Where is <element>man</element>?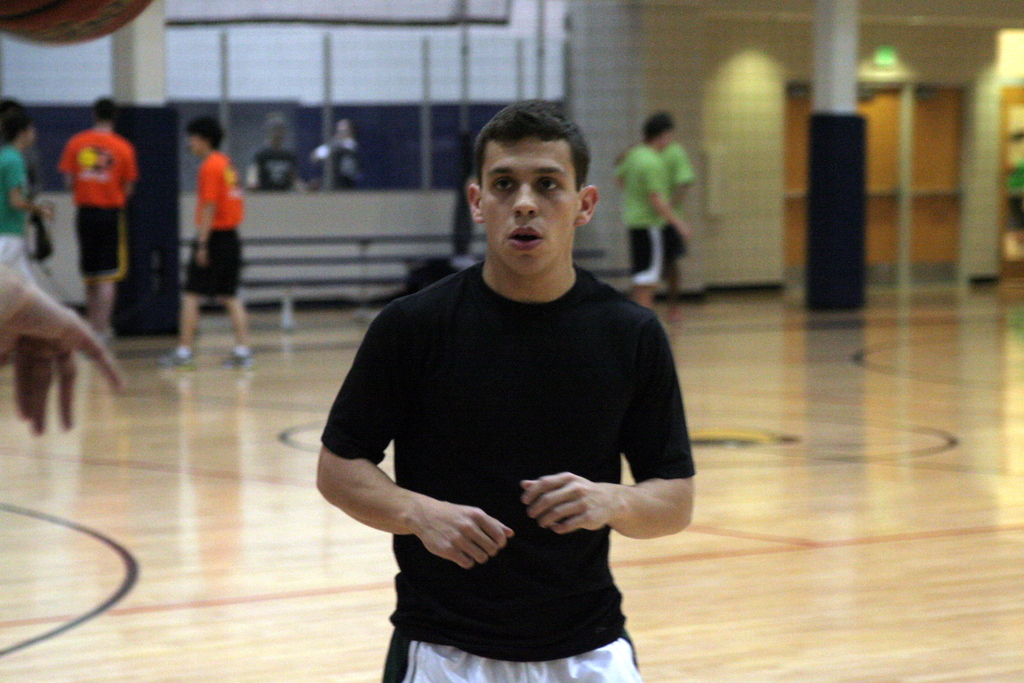
(239,117,301,192).
